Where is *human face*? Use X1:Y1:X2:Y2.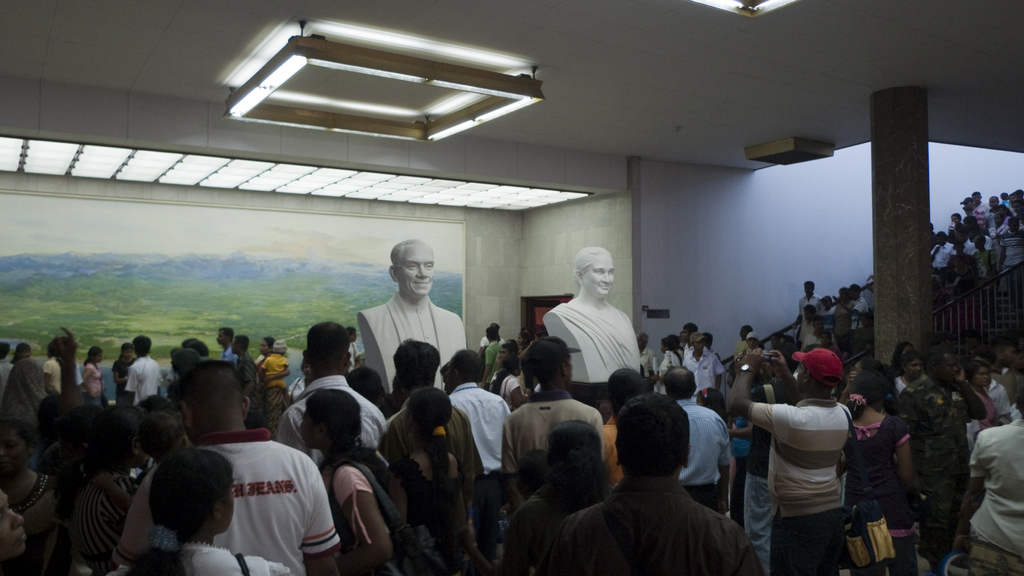
0:429:24:477.
